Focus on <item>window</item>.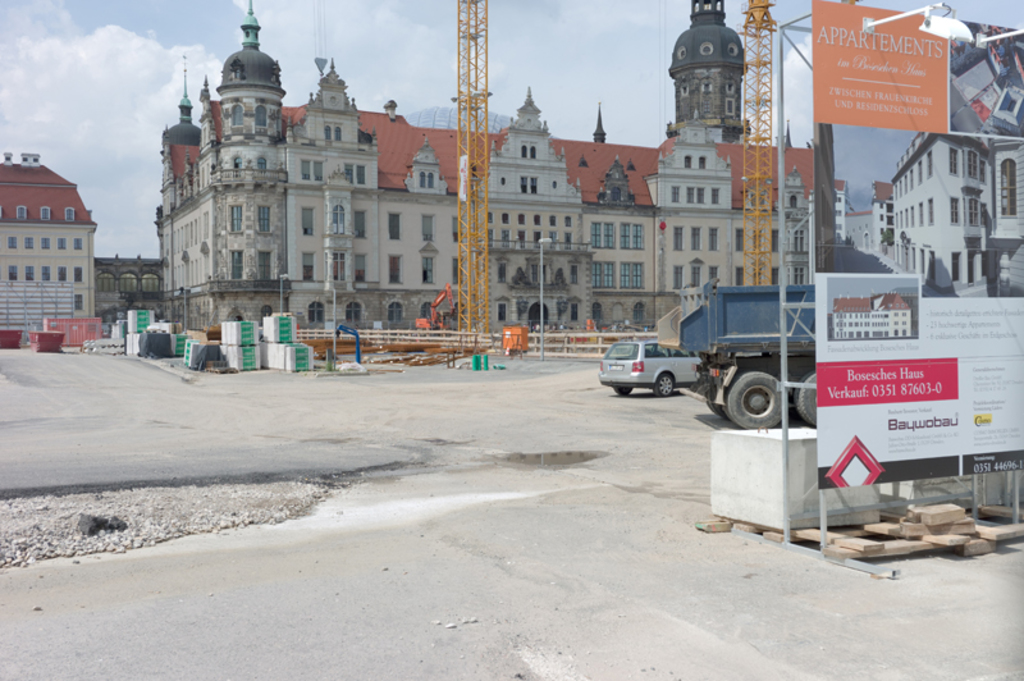
Focused at crop(696, 189, 705, 201).
